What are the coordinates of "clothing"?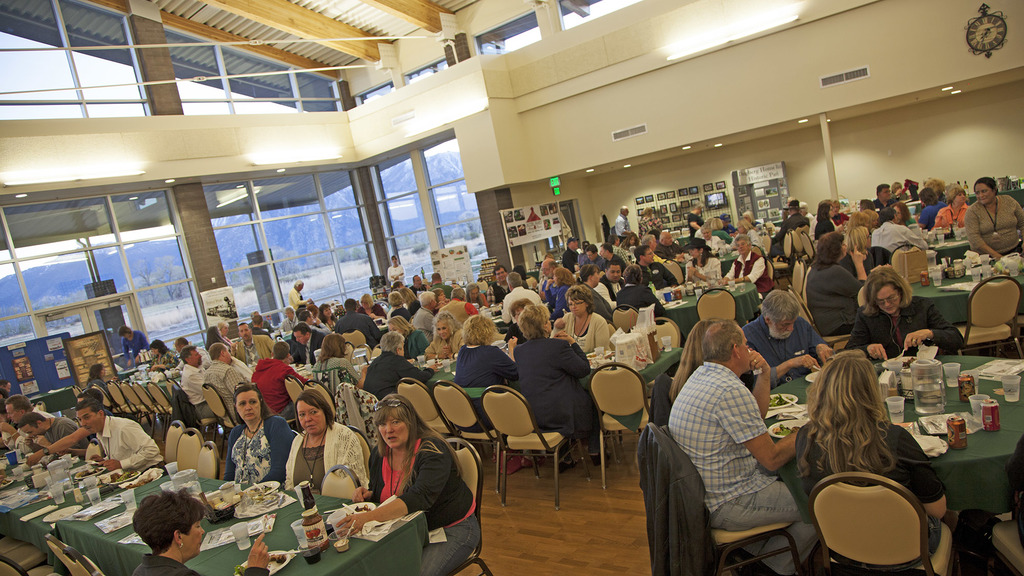
[x1=246, y1=319, x2=271, y2=337].
